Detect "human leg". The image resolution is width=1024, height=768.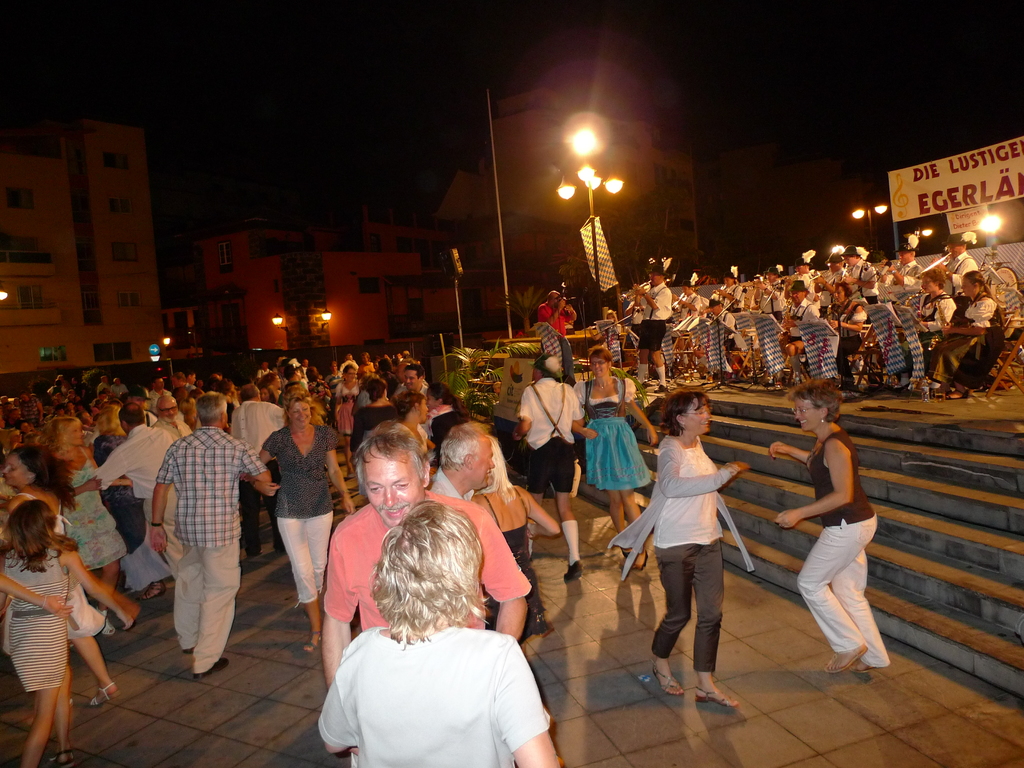
l=639, t=351, r=648, b=380.
